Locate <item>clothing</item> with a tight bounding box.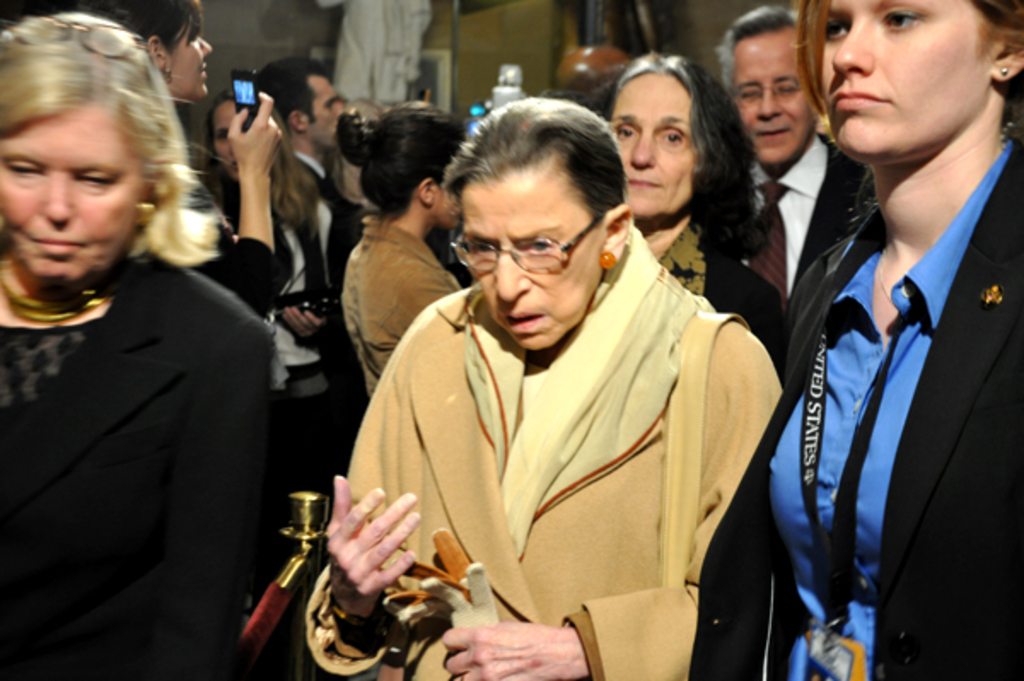
crop(297, 150, 364, 225).
